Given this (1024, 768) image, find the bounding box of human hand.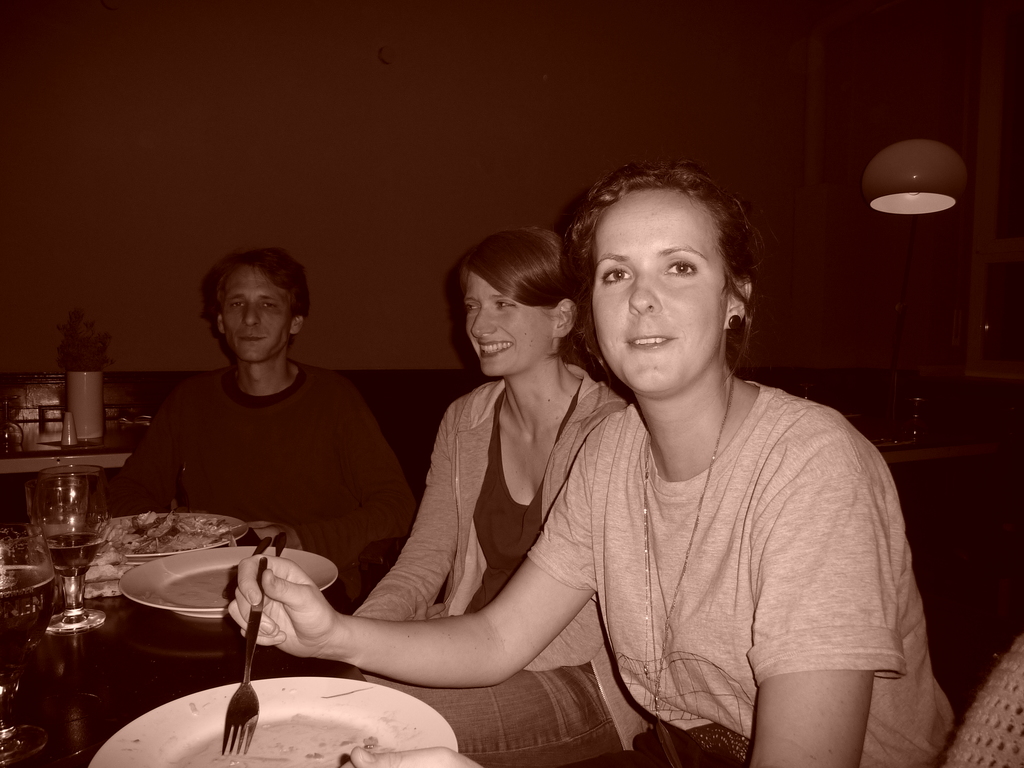
BBox(246, 523, 301, 554).
